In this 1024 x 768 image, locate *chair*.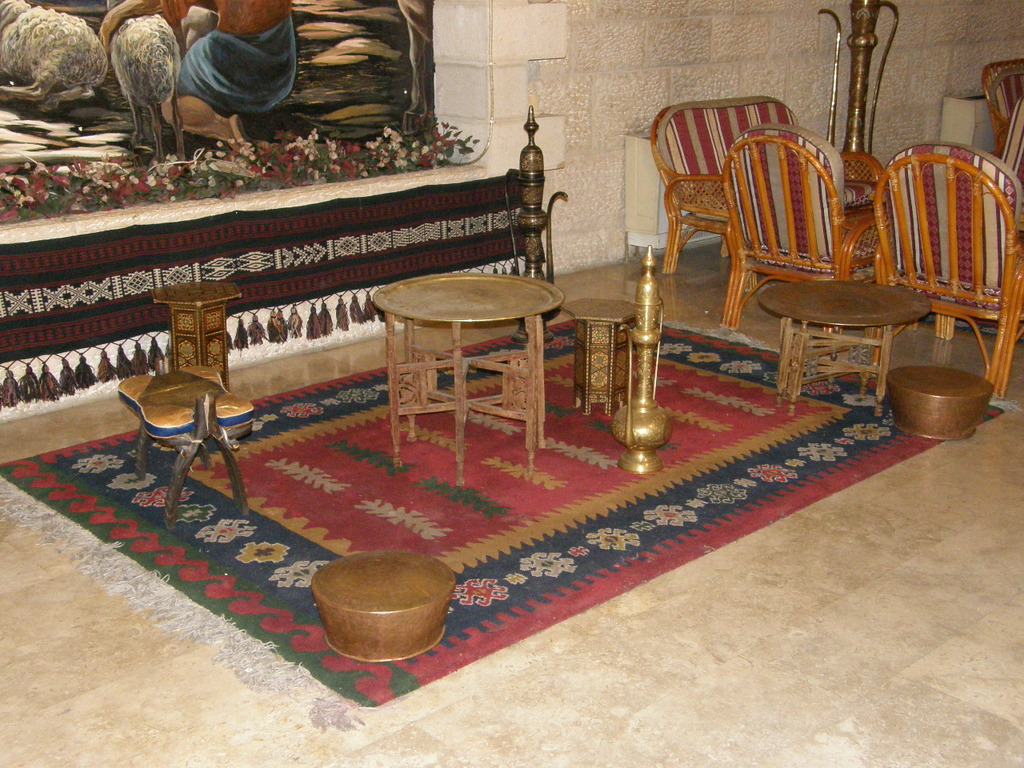
Bounding box: Rect(648, 92, 882, 282).
